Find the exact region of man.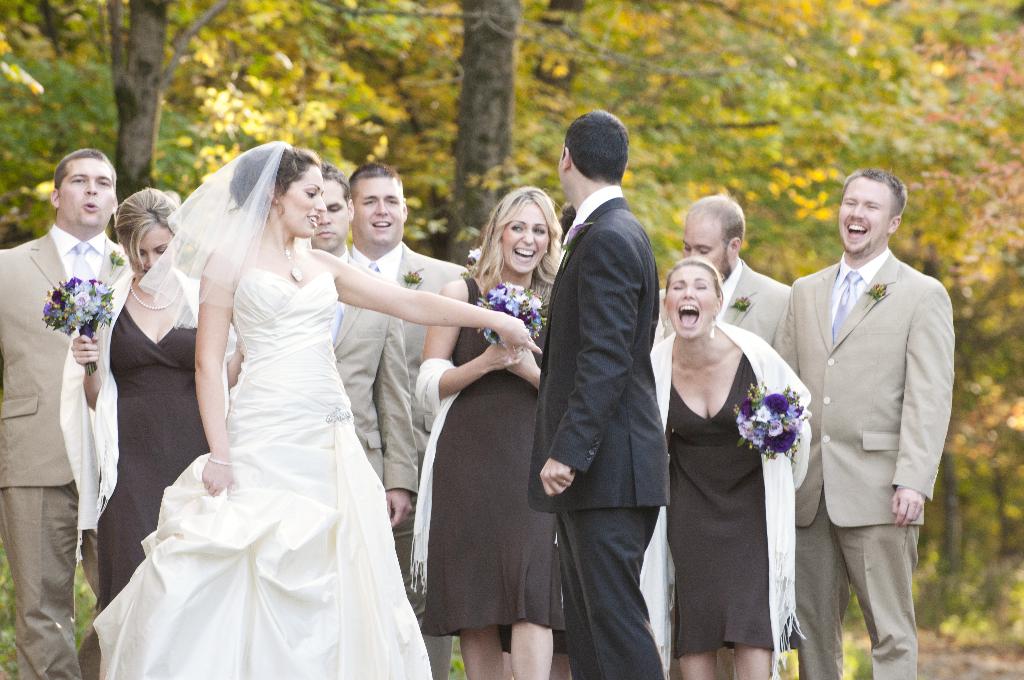
Exact region: (303,159,419,525).
